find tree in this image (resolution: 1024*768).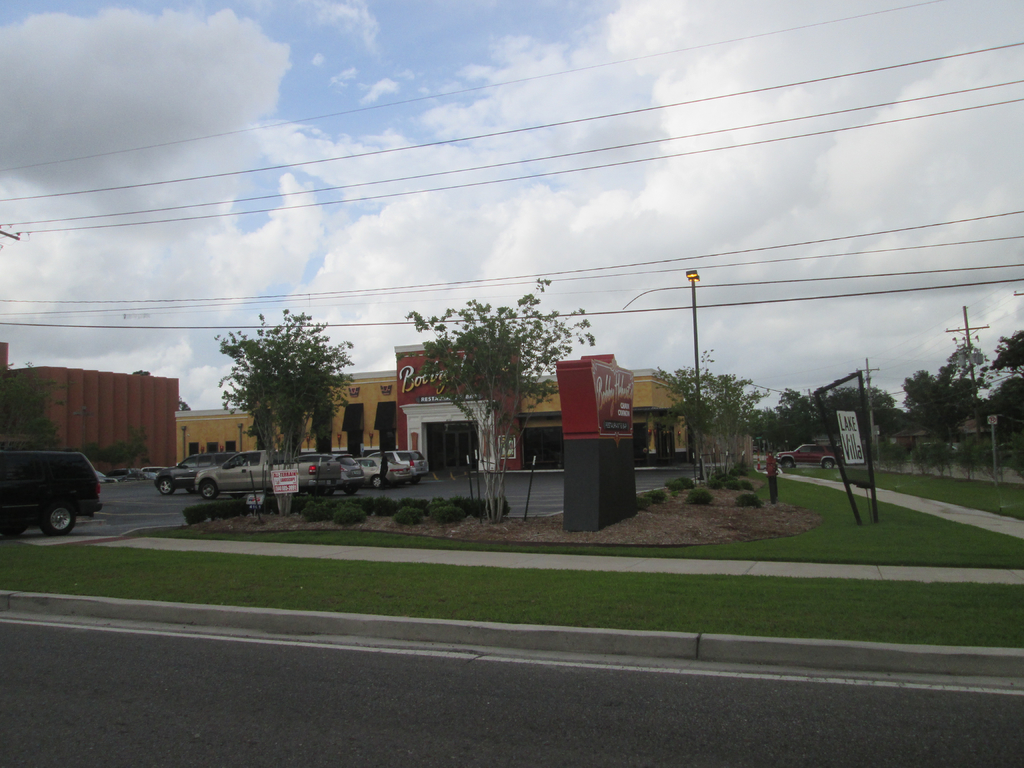
<box>940,342,995,444</box>.
